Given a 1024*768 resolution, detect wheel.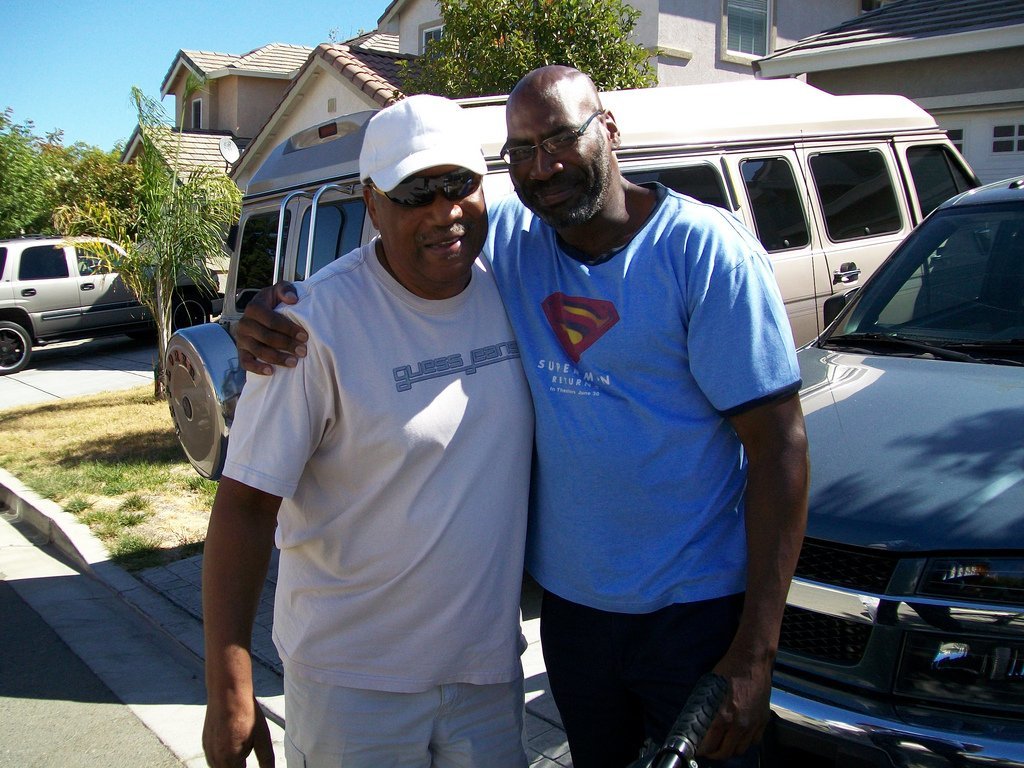
box=[0, 318, 32, 373].
